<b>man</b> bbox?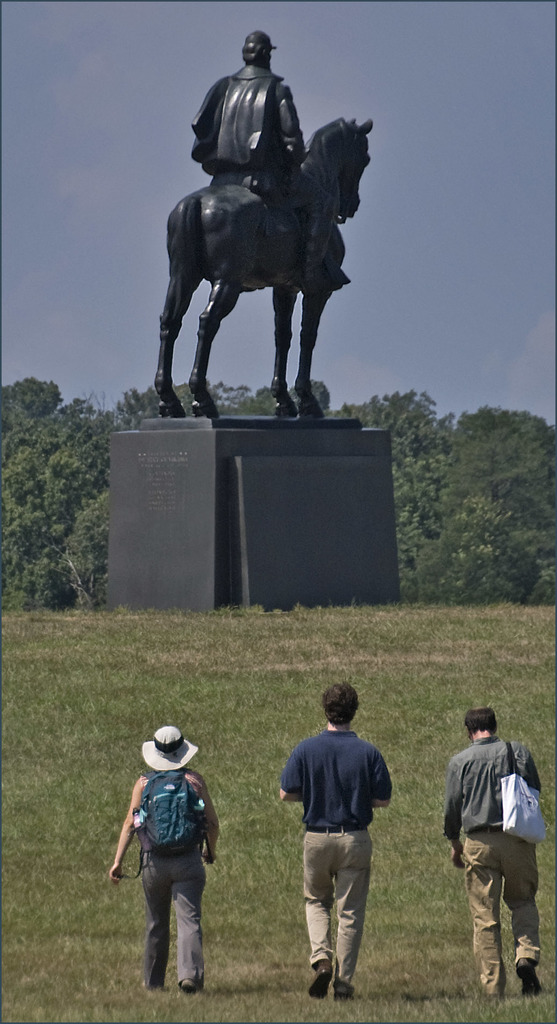
x1=279, y1=698, x2=392, y2=1001
